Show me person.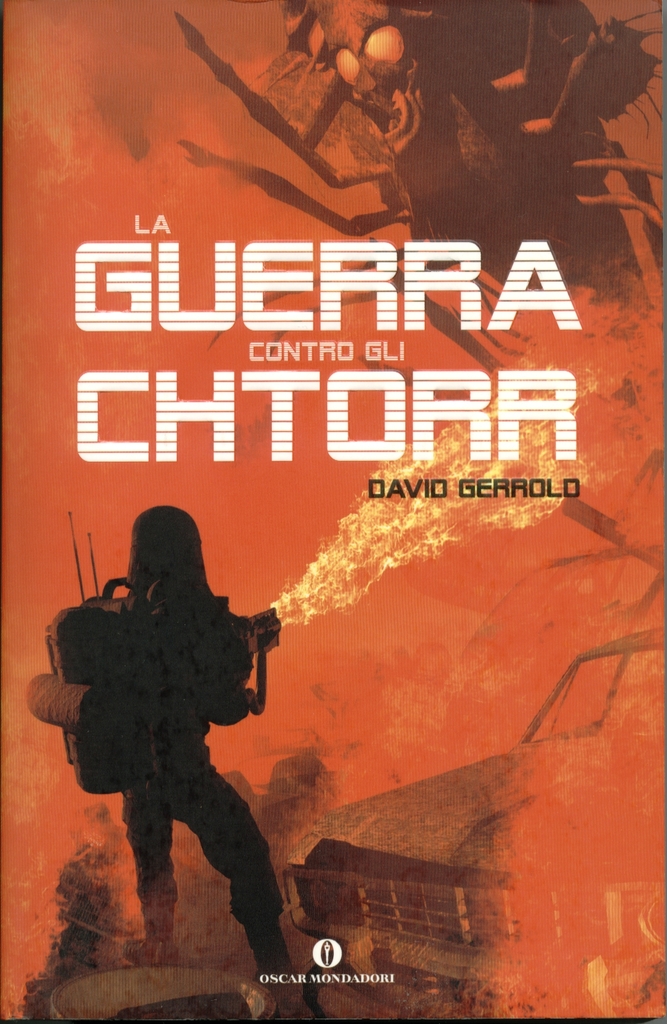
person is here: x1=33, y1=484, x2=268, y2=1011.
